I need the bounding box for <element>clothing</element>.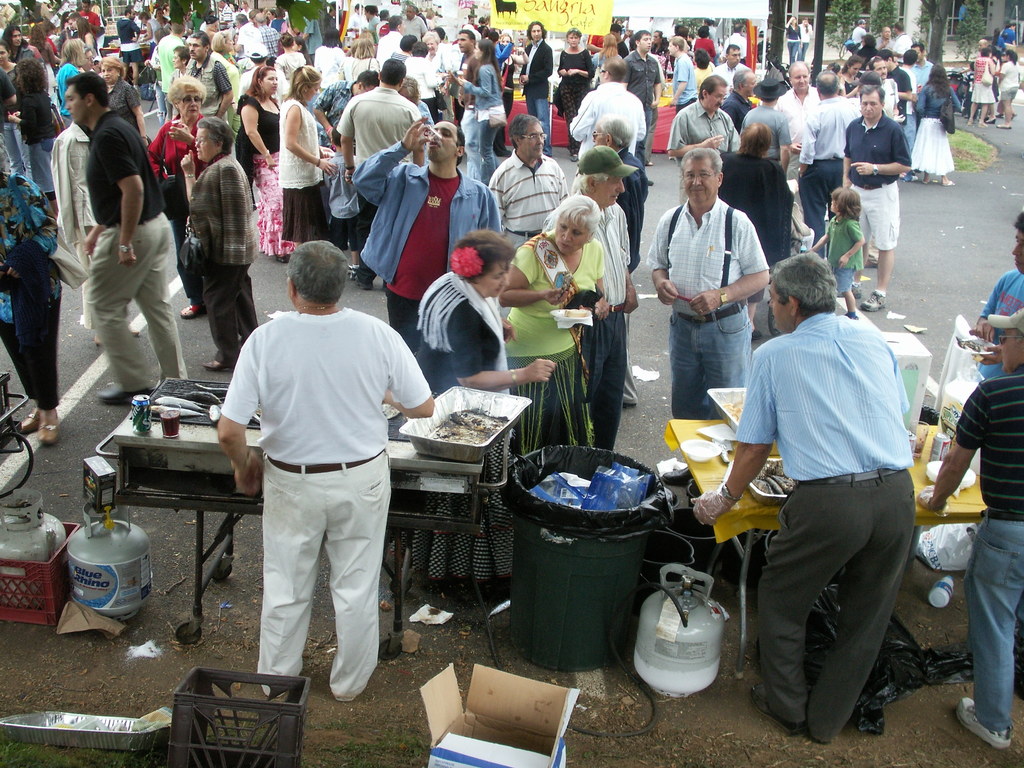
Here it is: (1000, 58, 1020, 100).
